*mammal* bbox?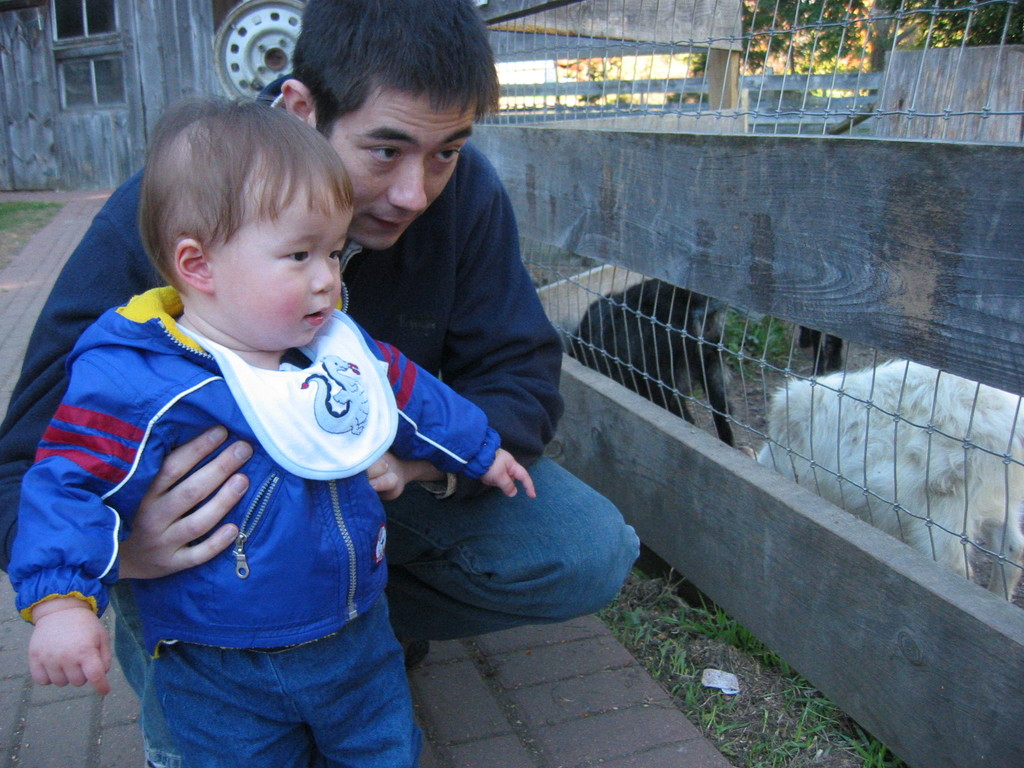
rect(575, 281, 840, 442)
